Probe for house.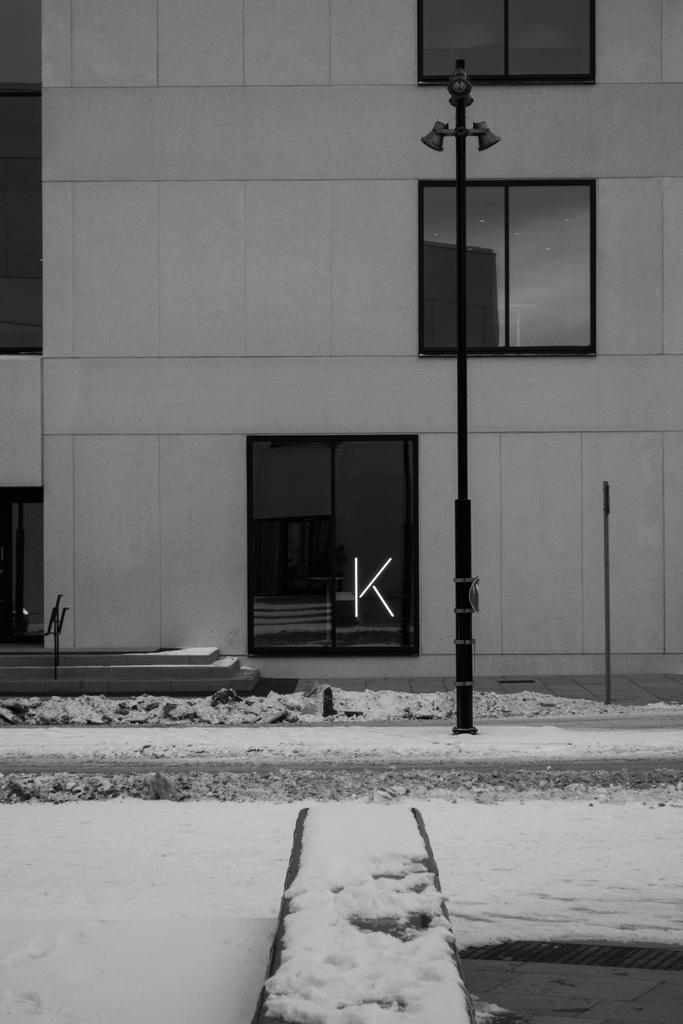
Probe result: left=0, top=0, right=682, bottom=705.
